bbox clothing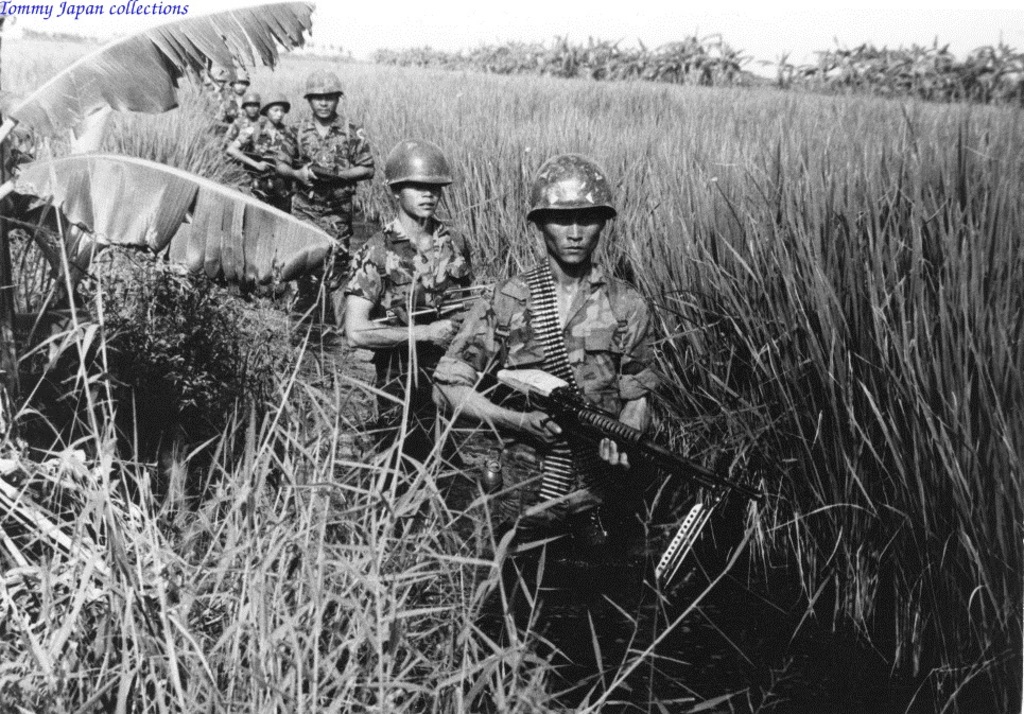
region(430, 261, 662, 543)
